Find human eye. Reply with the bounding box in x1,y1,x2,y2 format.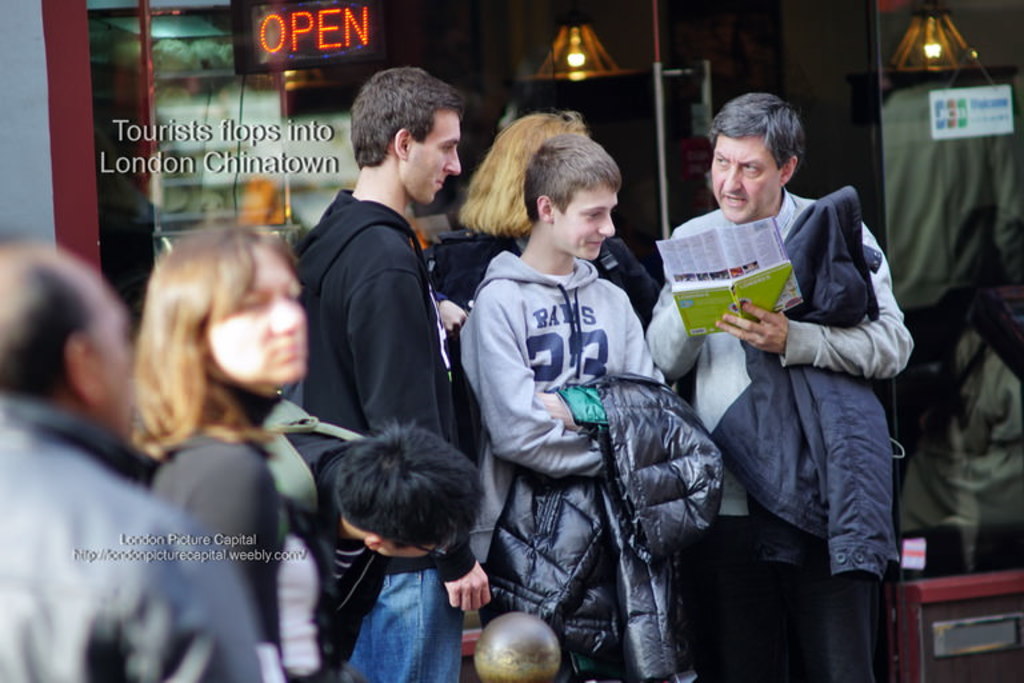
580,208,604,223.
